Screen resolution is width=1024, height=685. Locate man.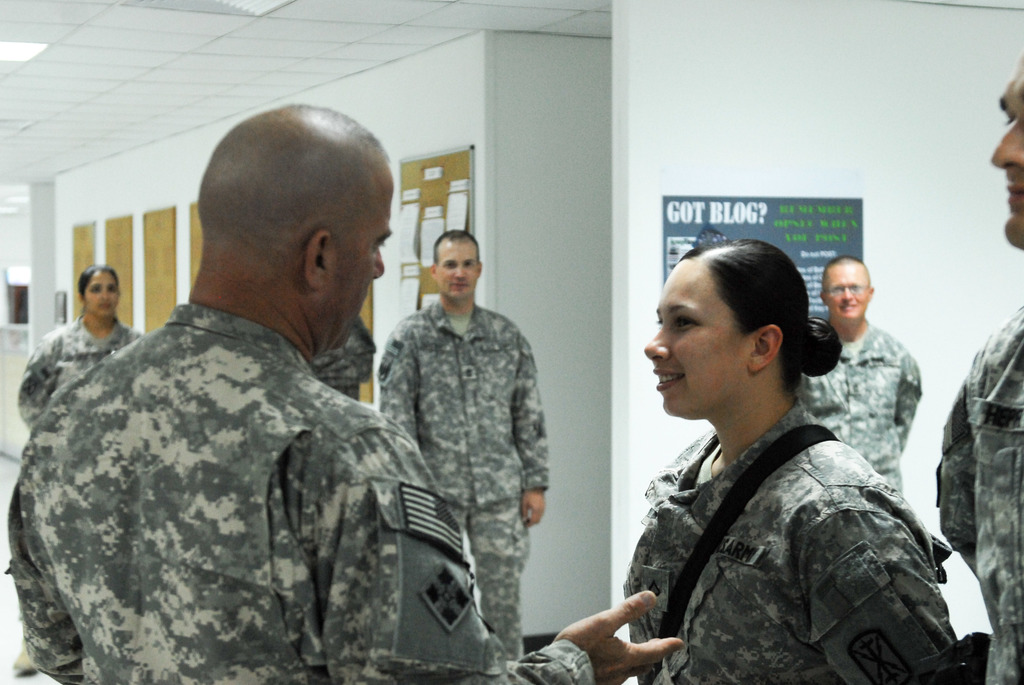
pyautogui.locateOnScreen(937, 48, 1023, 684).
